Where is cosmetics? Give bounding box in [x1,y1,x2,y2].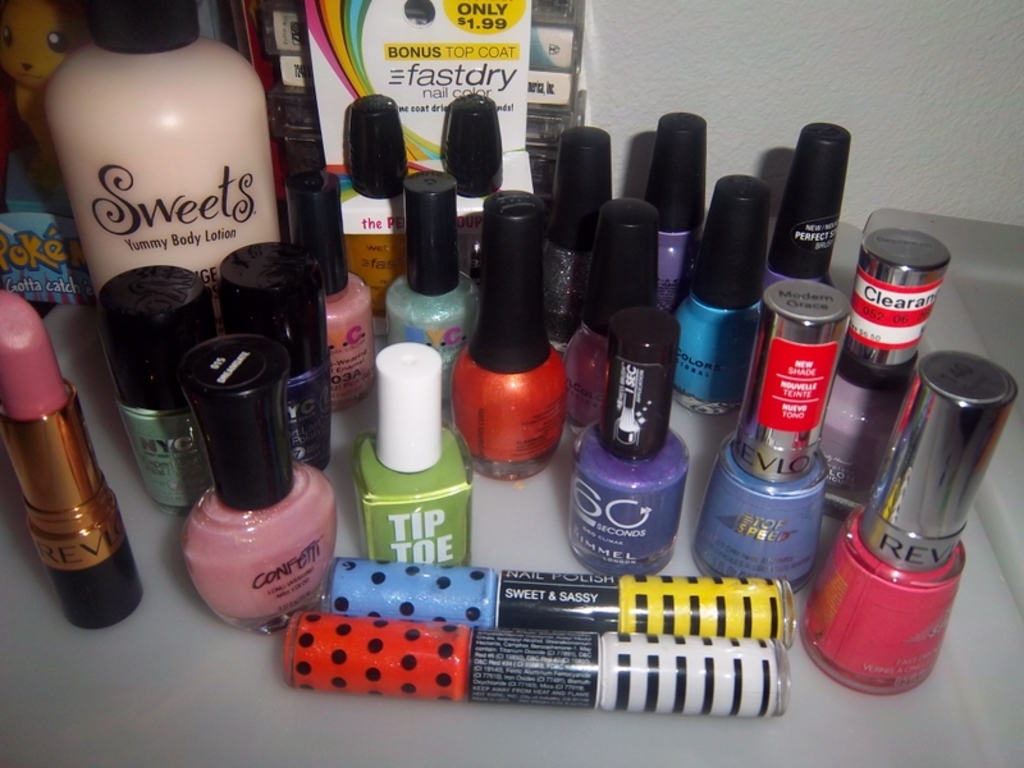
[637,110,708,307].
